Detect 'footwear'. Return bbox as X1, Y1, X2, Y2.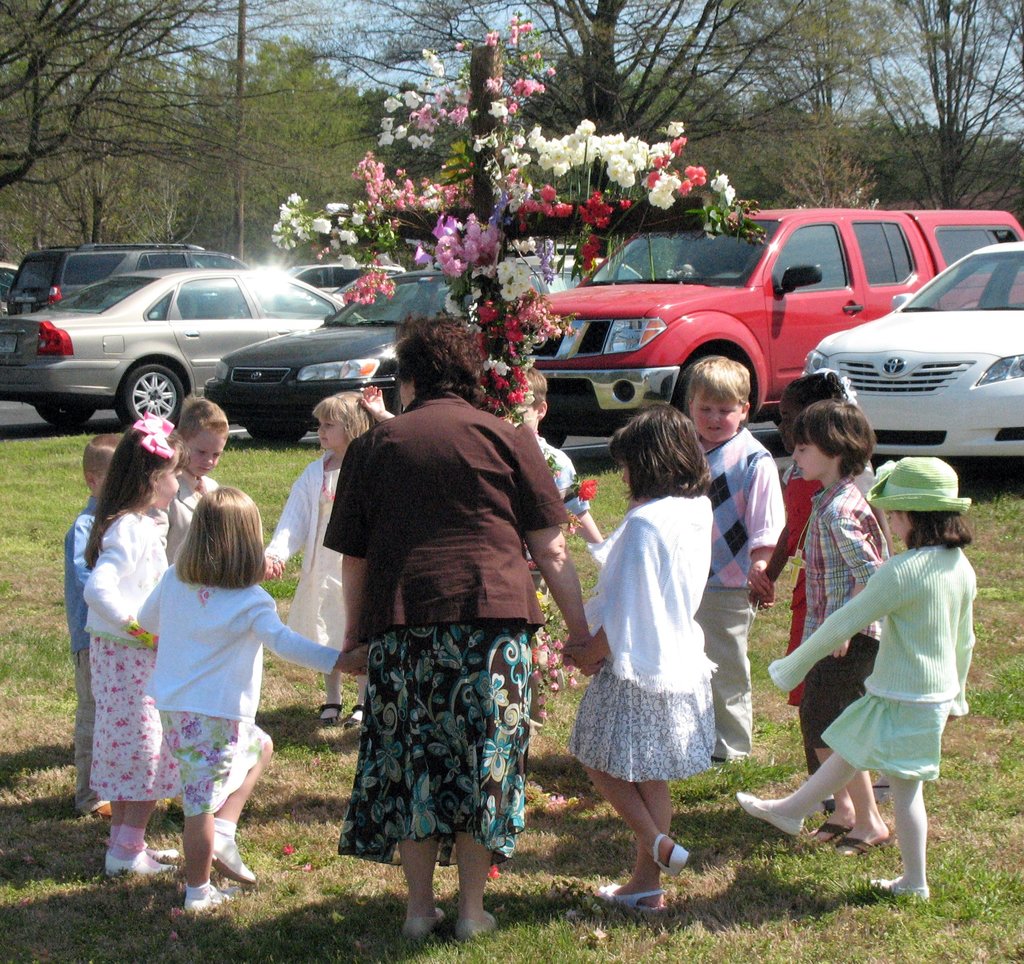
344, 704, 365, 729.
